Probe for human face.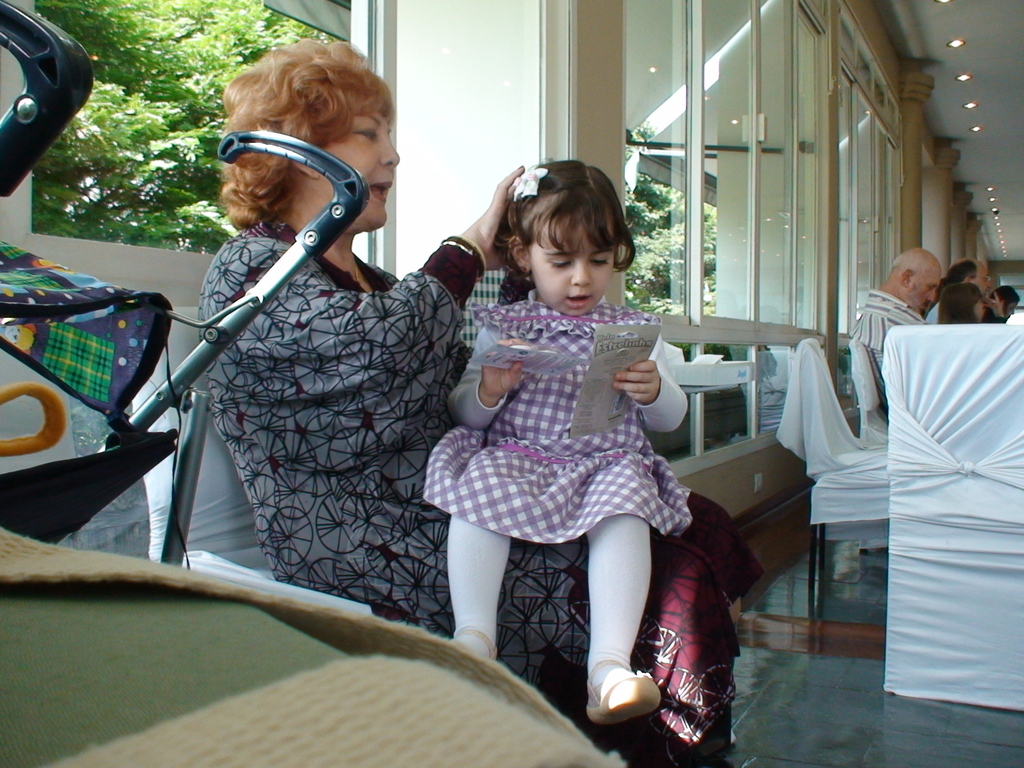
Probe result: <box>321,101,403,229</box>.
